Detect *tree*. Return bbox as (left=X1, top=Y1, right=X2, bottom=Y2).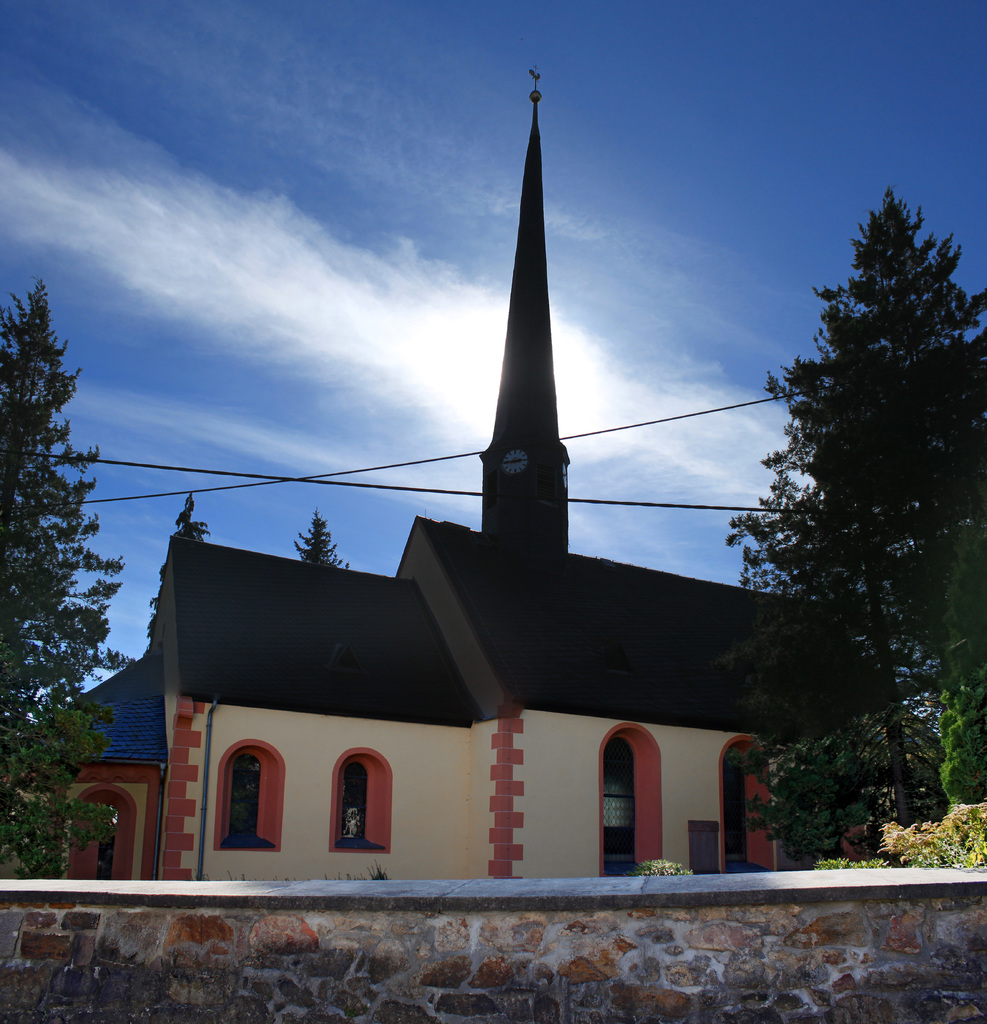
(left=289, top=510, right=359, bottom=563).
